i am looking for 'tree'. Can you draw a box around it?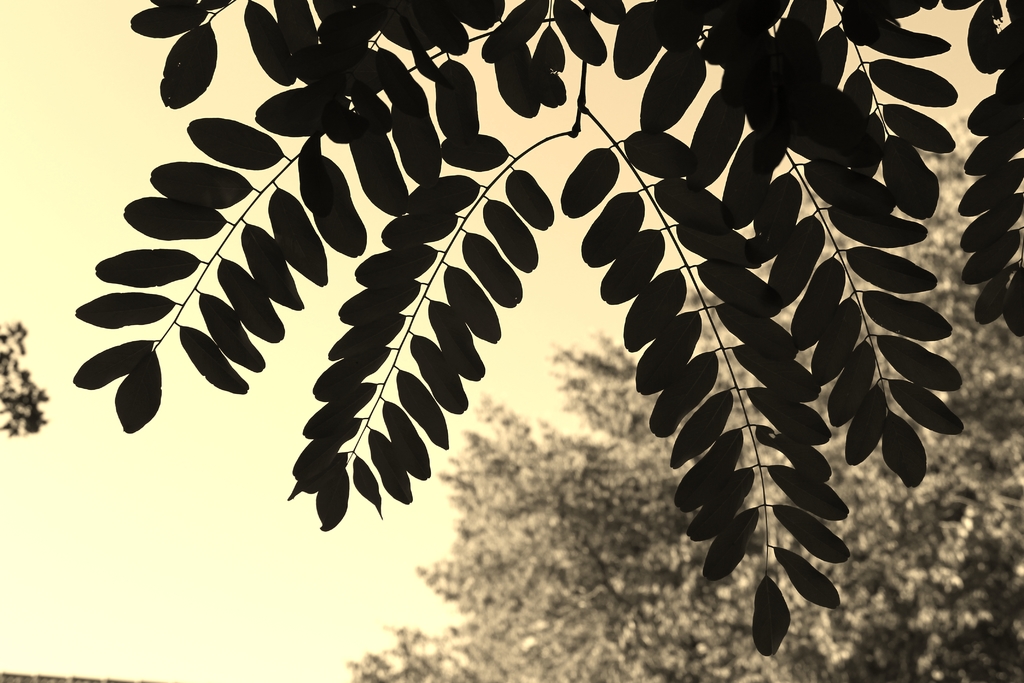
Sure, the bounding box is select_region(0, 318, 55, 434).
